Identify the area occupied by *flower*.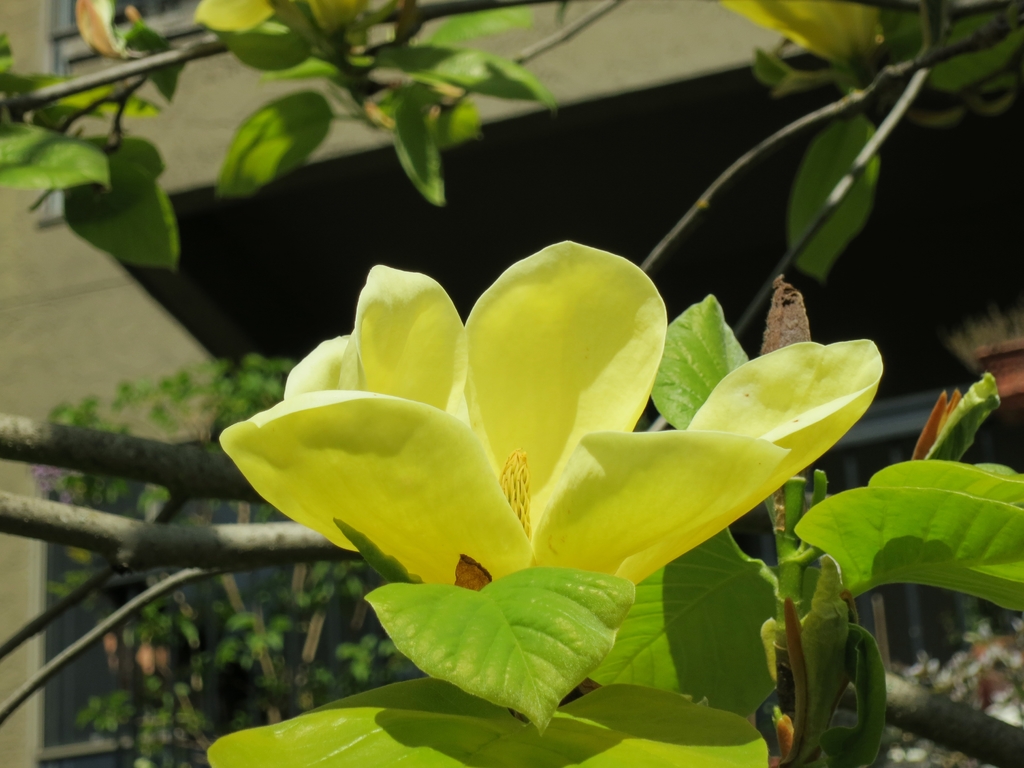
Area: crop(202, 234, 896, 705).
